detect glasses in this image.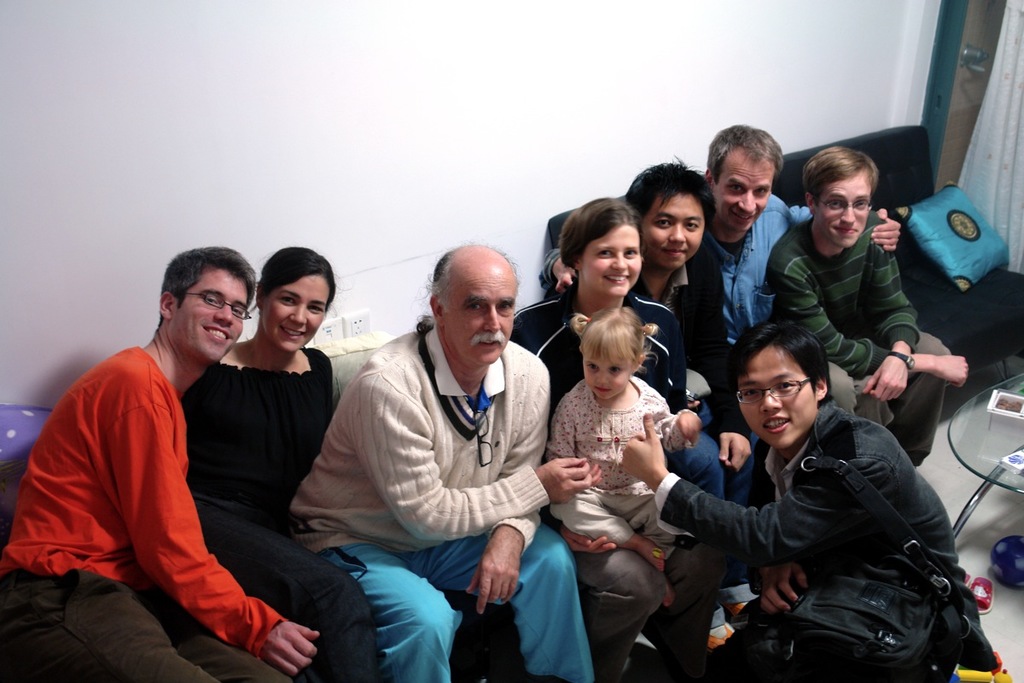
Detection: (818,196,874,213).
